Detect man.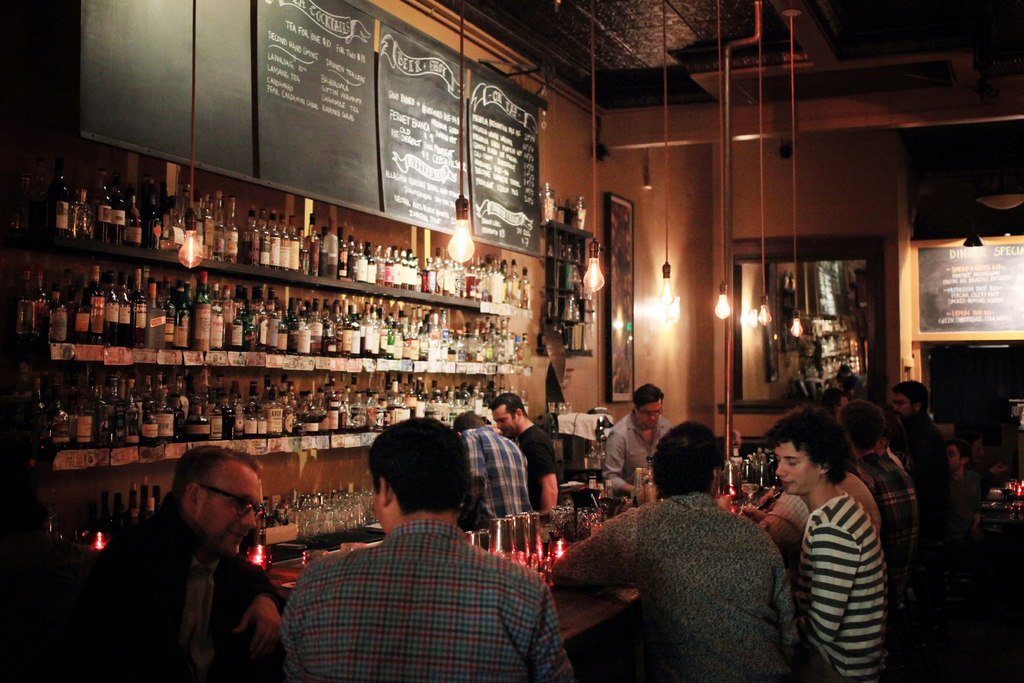
Detected at select_region(556, 420, 776, 681).
